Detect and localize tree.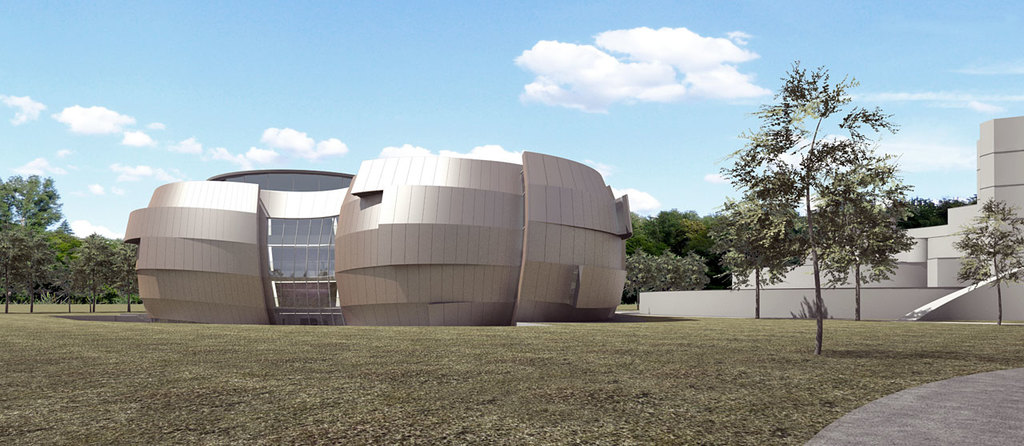
Localized at Rect(763, 66, 908, 315).
